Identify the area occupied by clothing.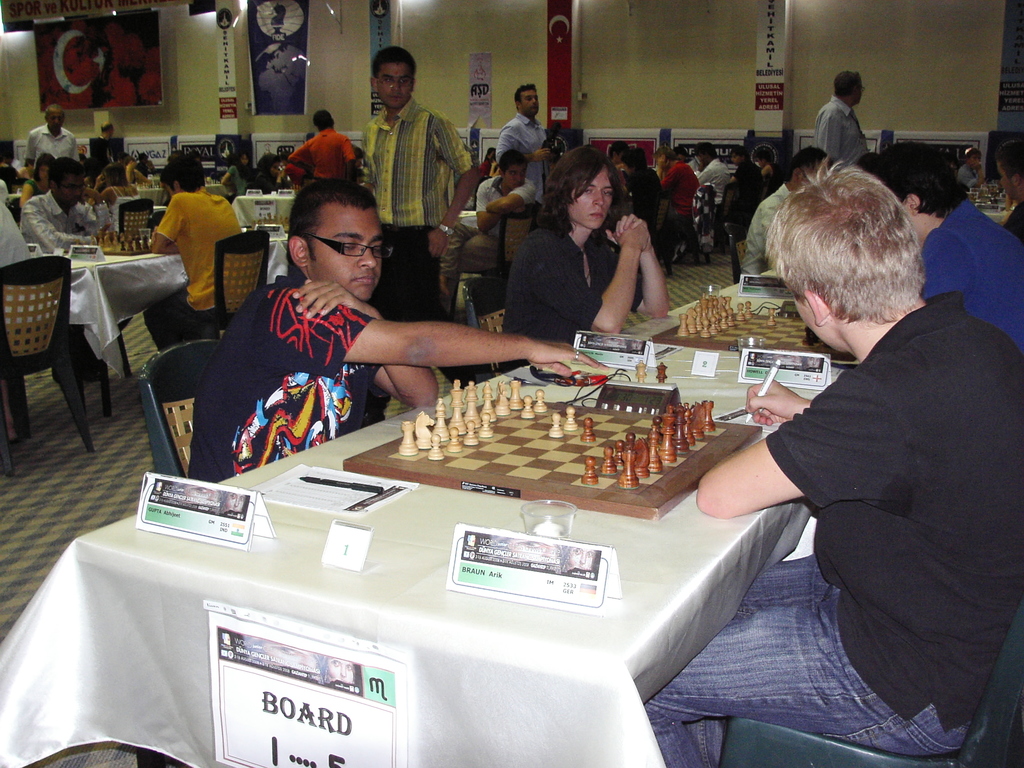
Area: x1=698, y1=156, x2=735, y2=207.
